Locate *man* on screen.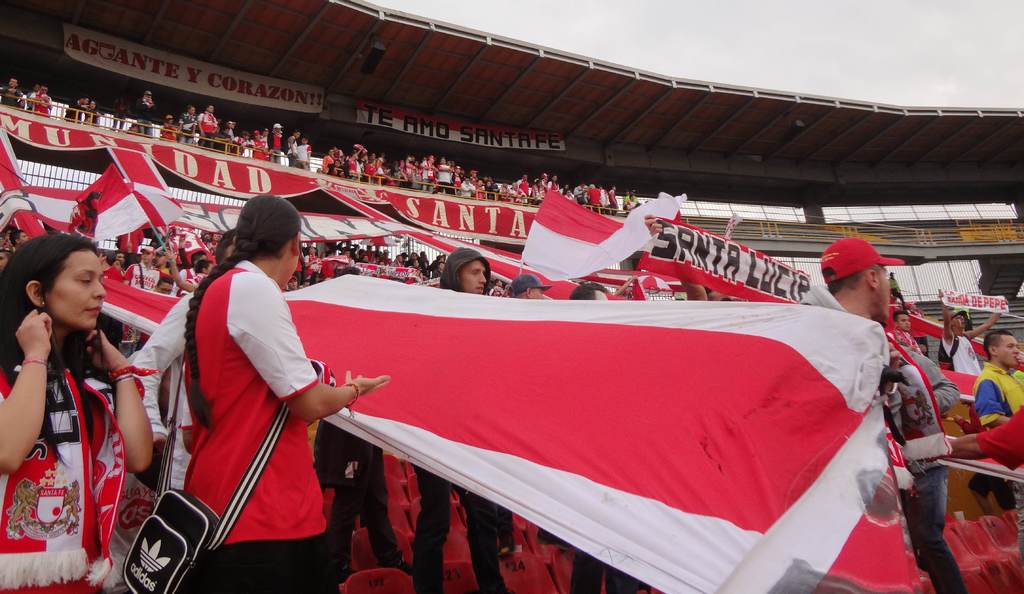
On screen at (567, 284, 614, 302).
